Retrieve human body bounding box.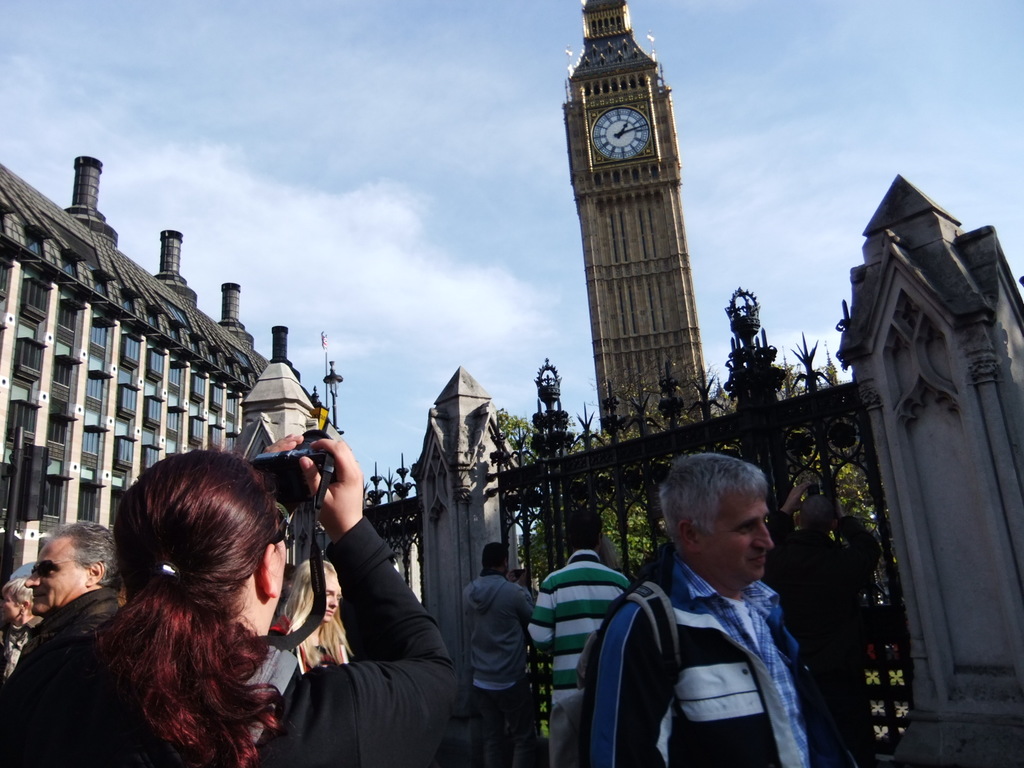
Bounding box: bbox=(236, 553, 354, 759).
